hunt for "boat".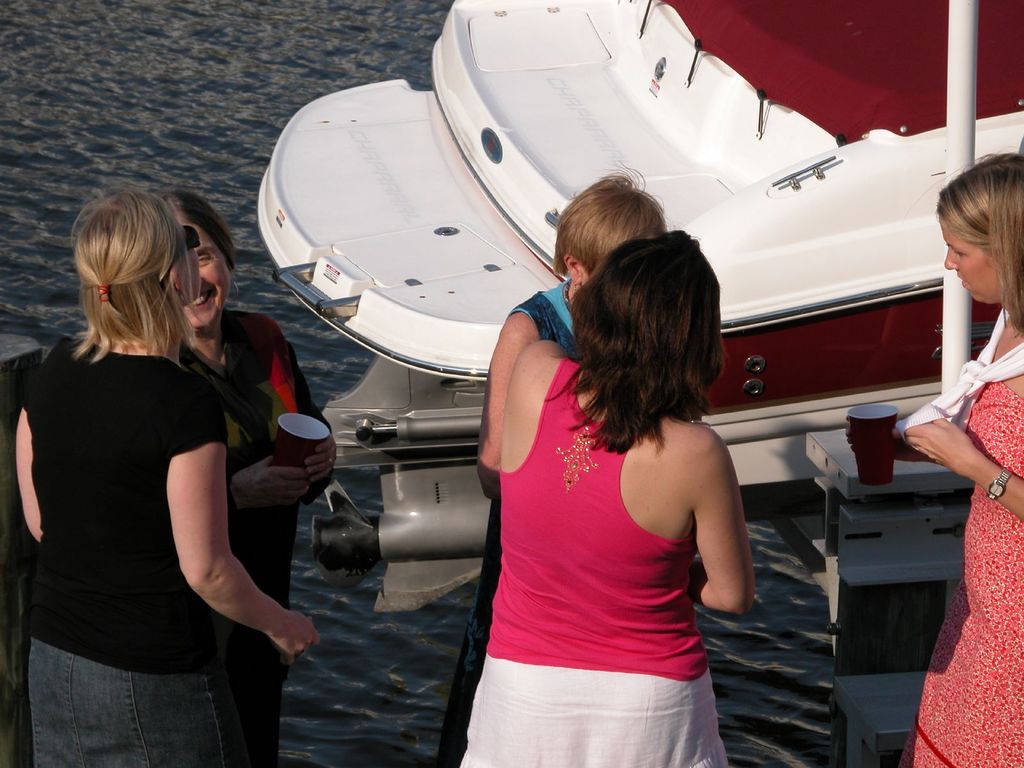
Hunted down at 252:0:1023:486.
